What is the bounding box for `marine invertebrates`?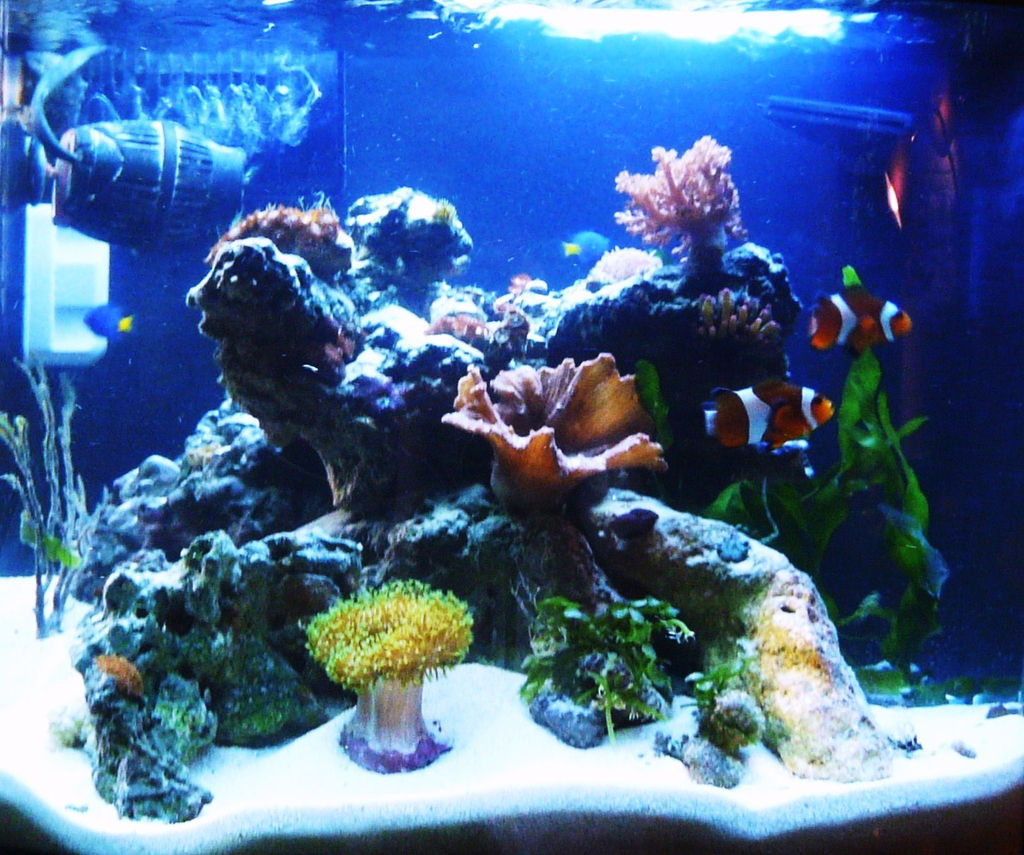
x1=686 y1=286 x2=809 y2=402.
